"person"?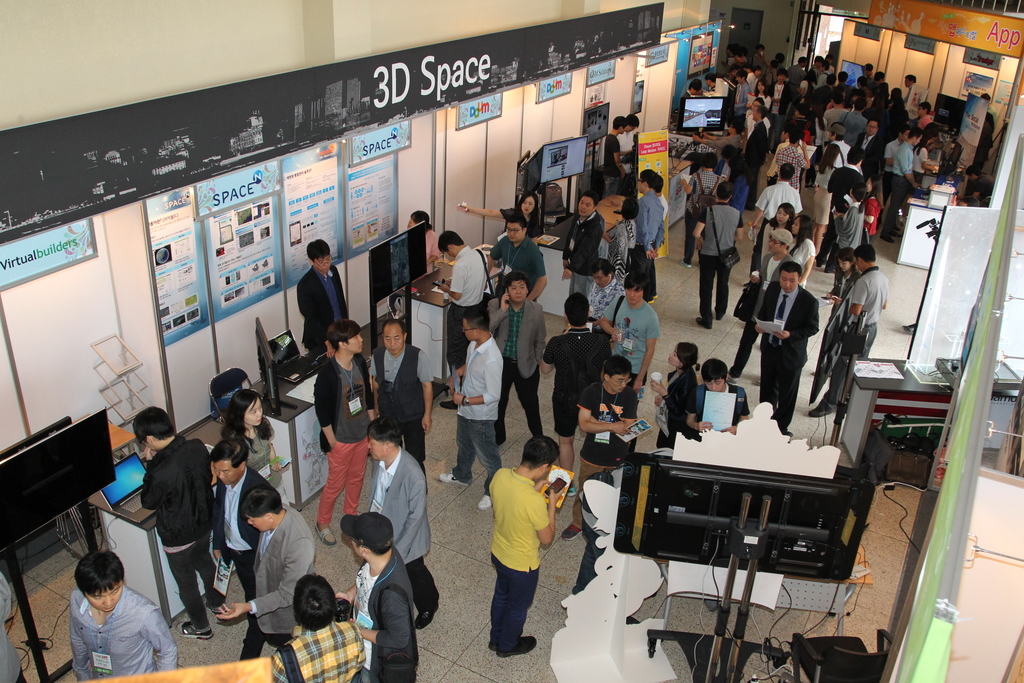
locate(405, 211, 438, 276)
